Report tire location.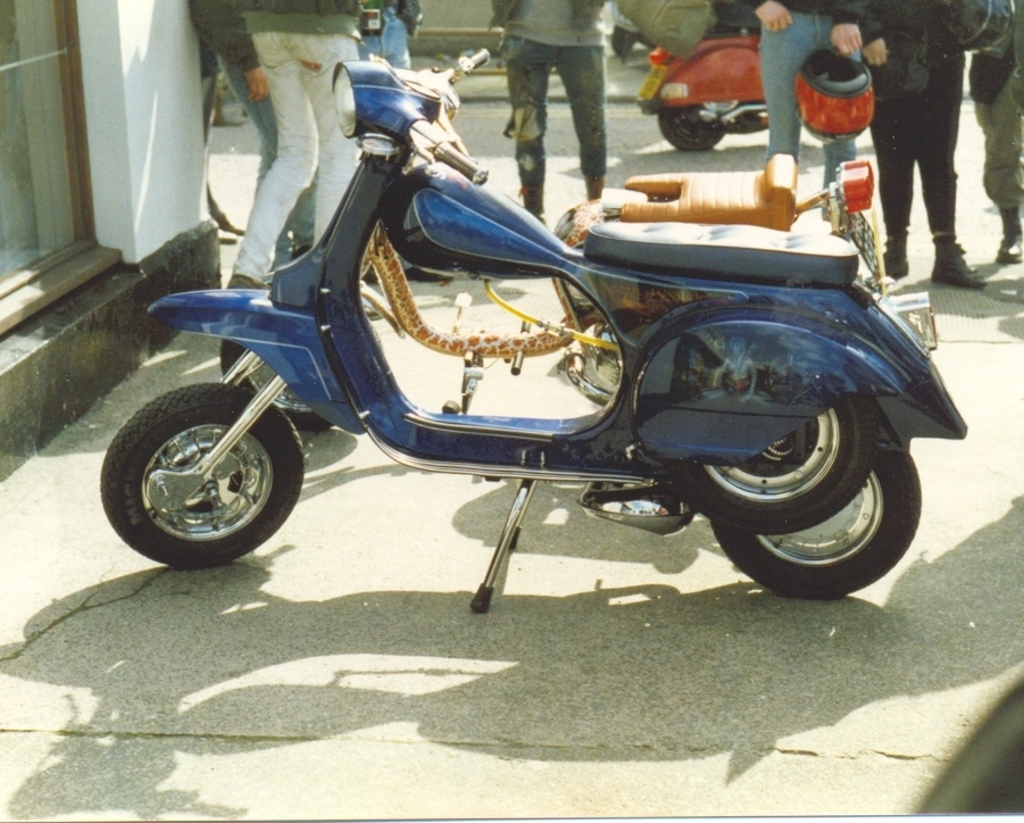
Report: rect(668, 392, 880, 539).
